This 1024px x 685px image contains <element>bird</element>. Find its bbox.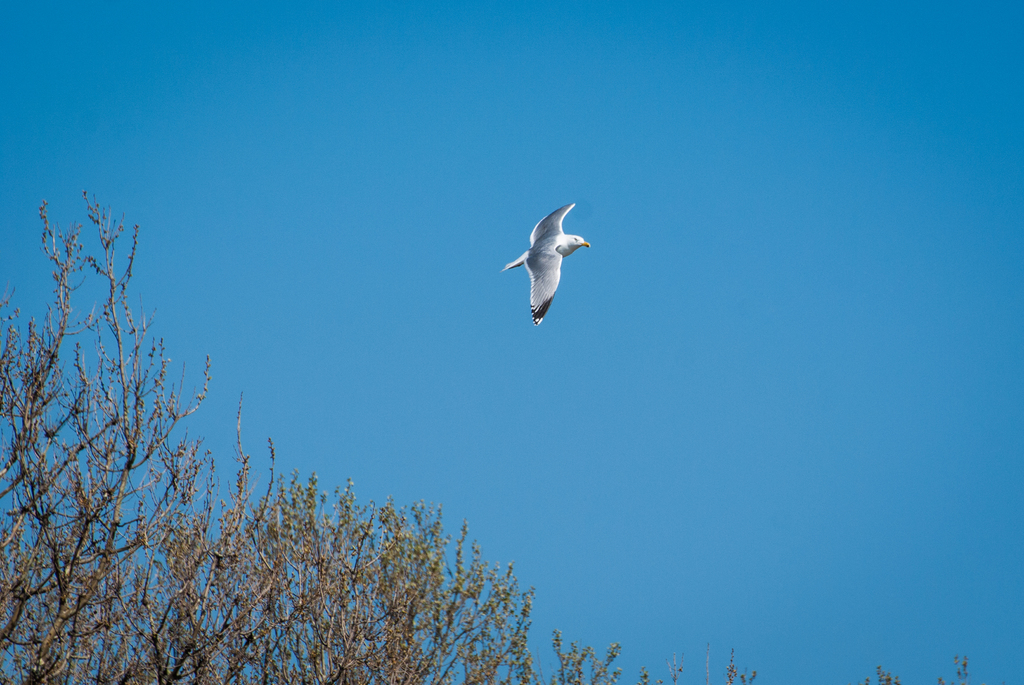
[500,209,584,323].
